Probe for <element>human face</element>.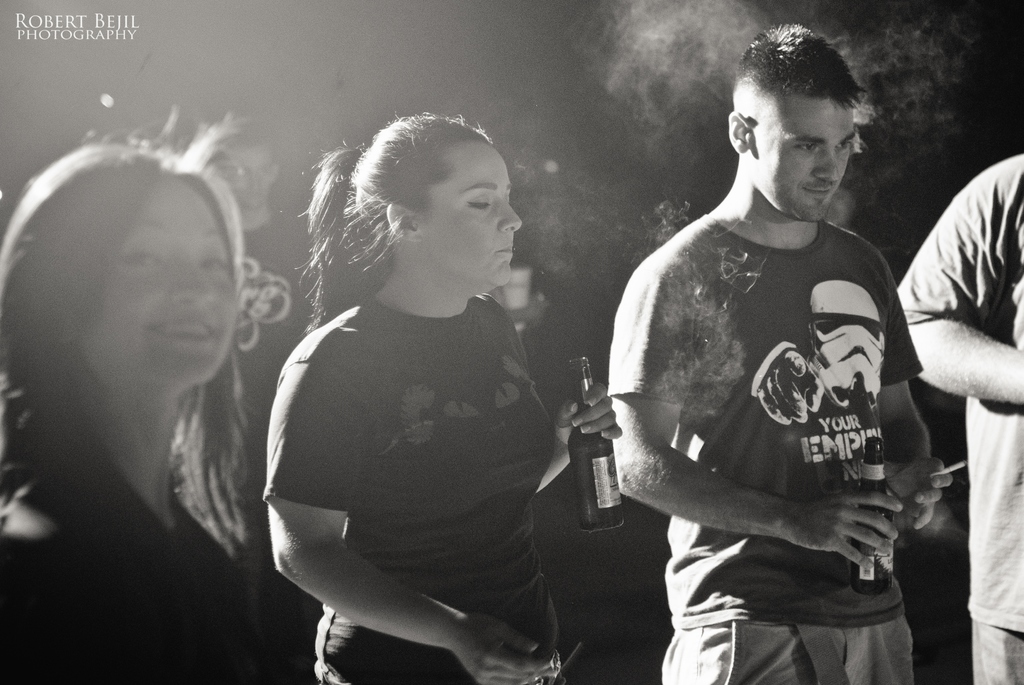
Probe result: rect(90, 175, 239, 379).
